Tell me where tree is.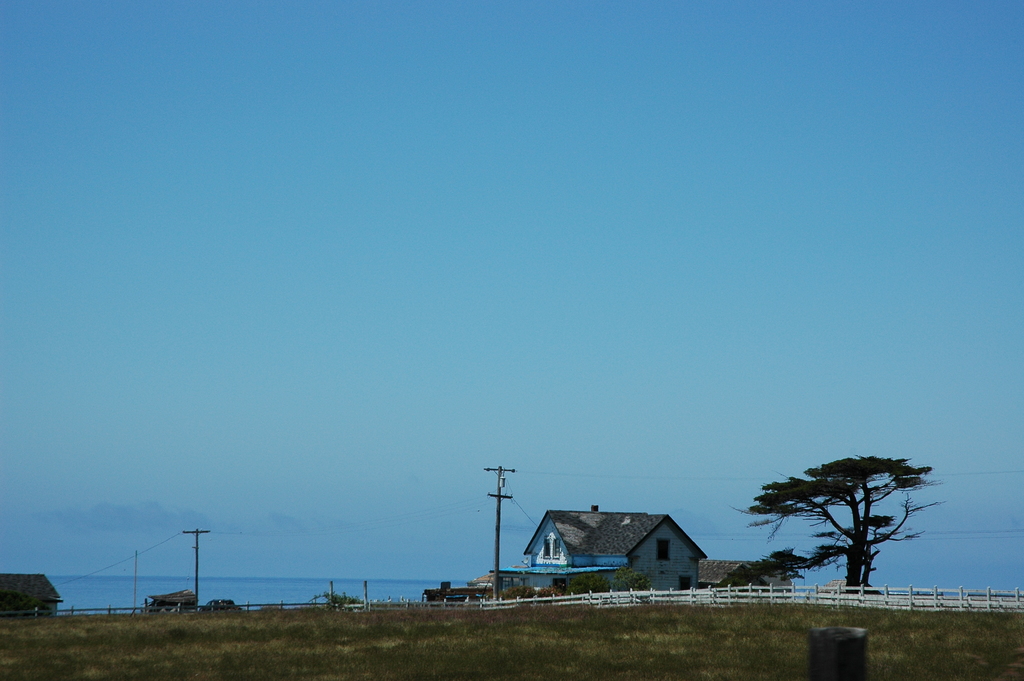
tree is at bbox=(747, 448, 943, 595).
